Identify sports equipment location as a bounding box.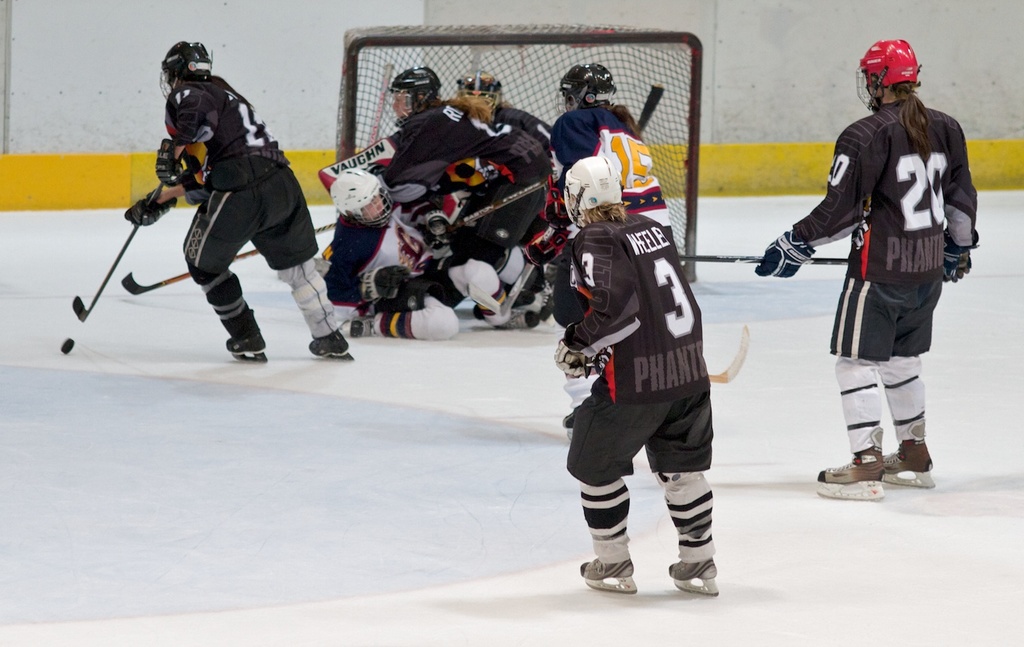
855, 40, 920, 113.
